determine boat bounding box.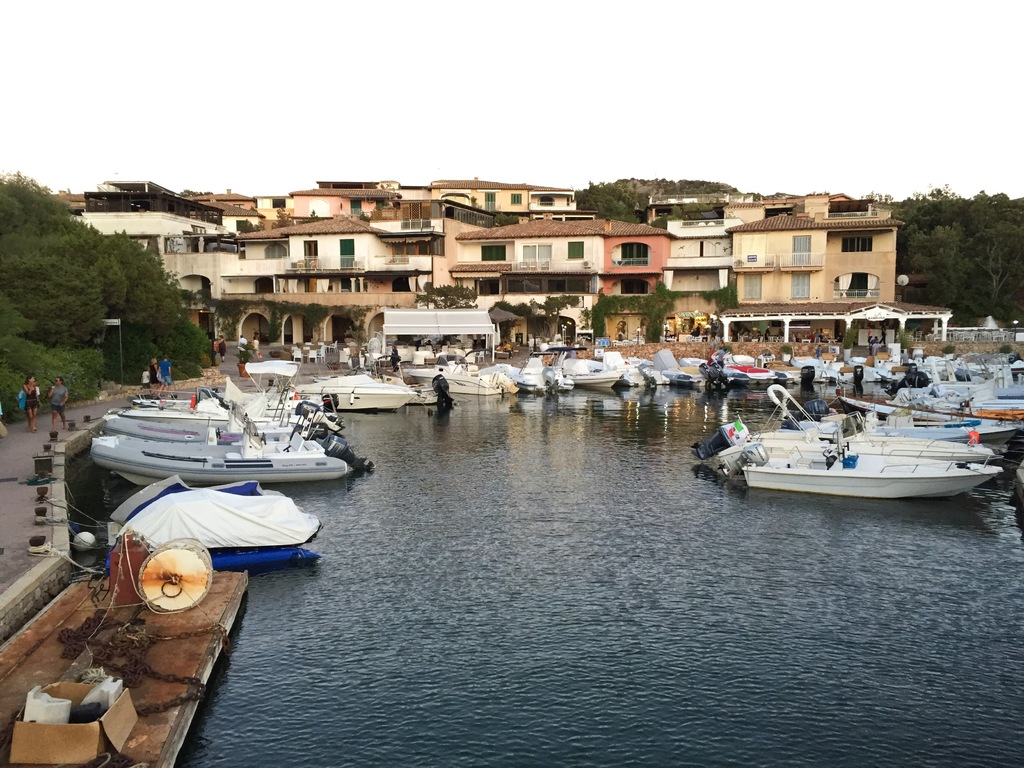
Determined: (x1=693, y1=382, x2=993, y2=461).
